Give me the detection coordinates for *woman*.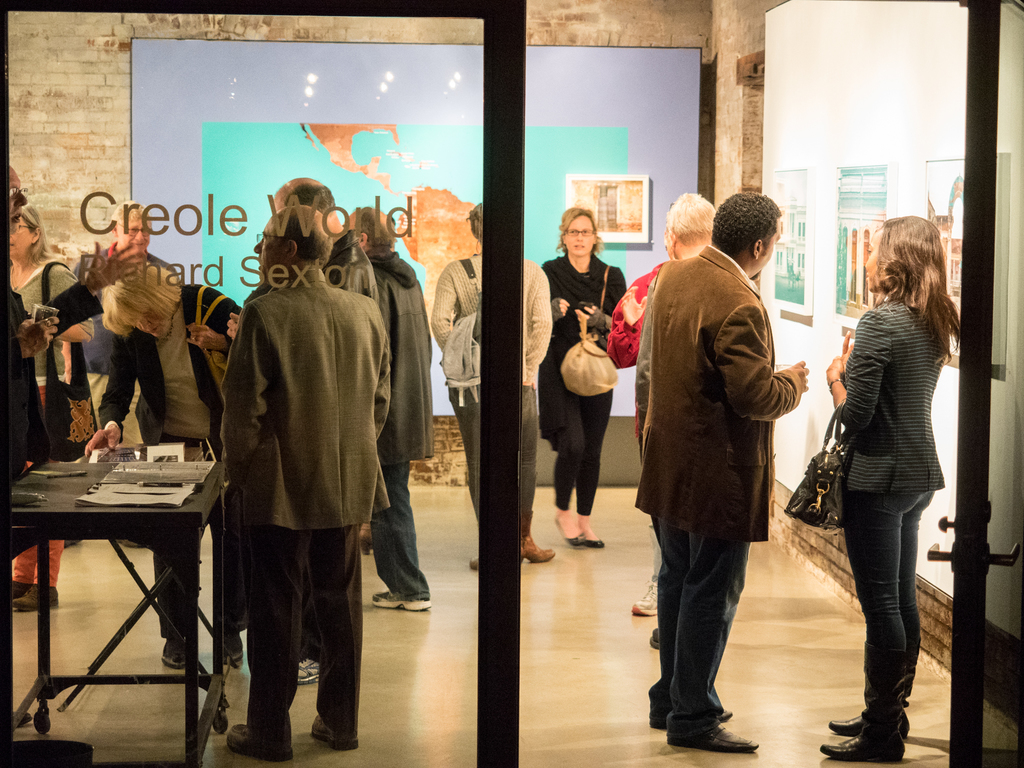
bbox(83, 257, 245, 668).
